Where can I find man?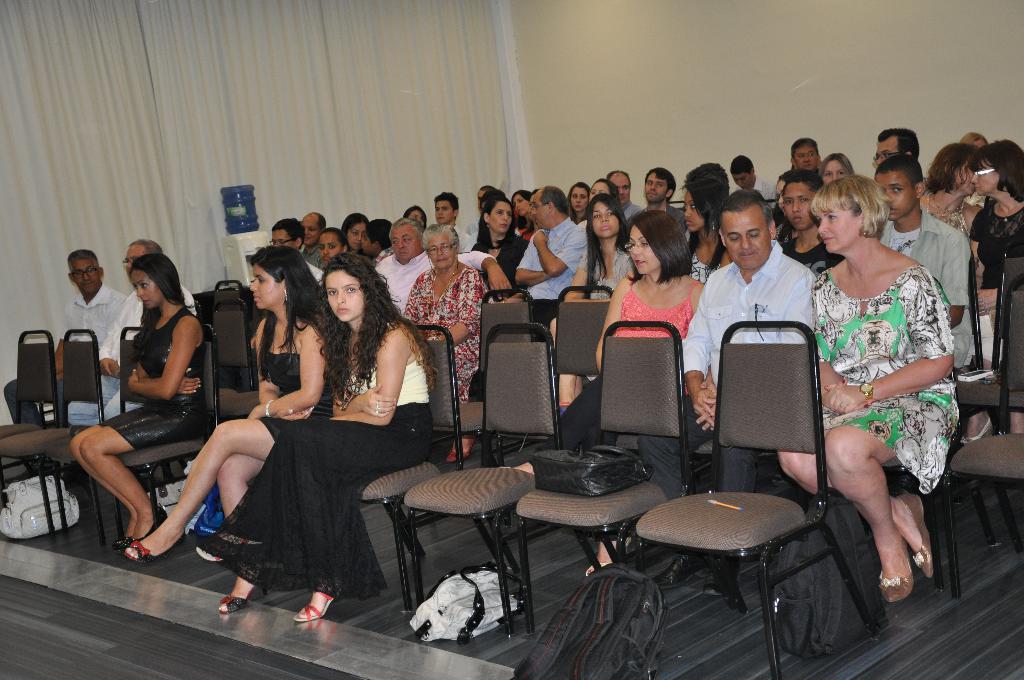
You can find it at bbox=(268, 218, 324, 284).
